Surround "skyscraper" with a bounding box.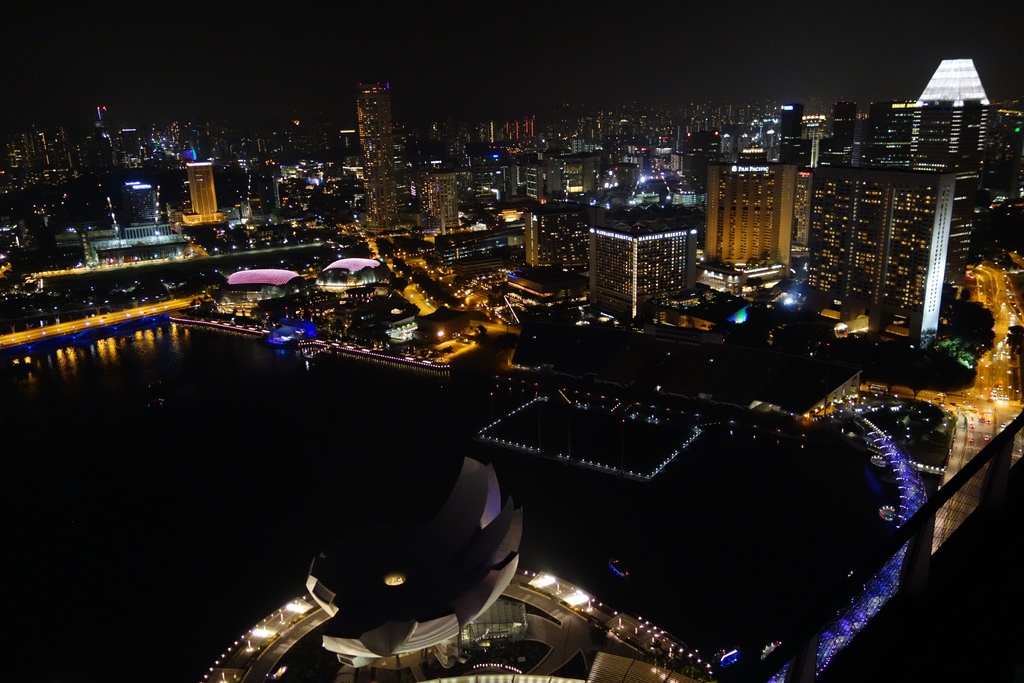
{"left": 701, "top": 158, "right": 797, "bottom": 279}.
